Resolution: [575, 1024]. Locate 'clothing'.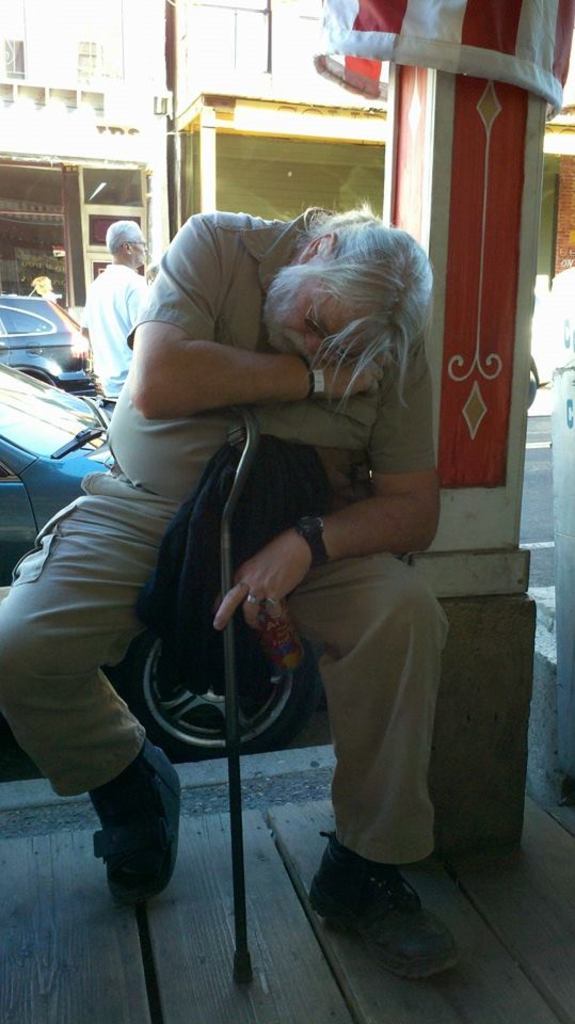
[left=84, top=189, right=457, bottom=845].
